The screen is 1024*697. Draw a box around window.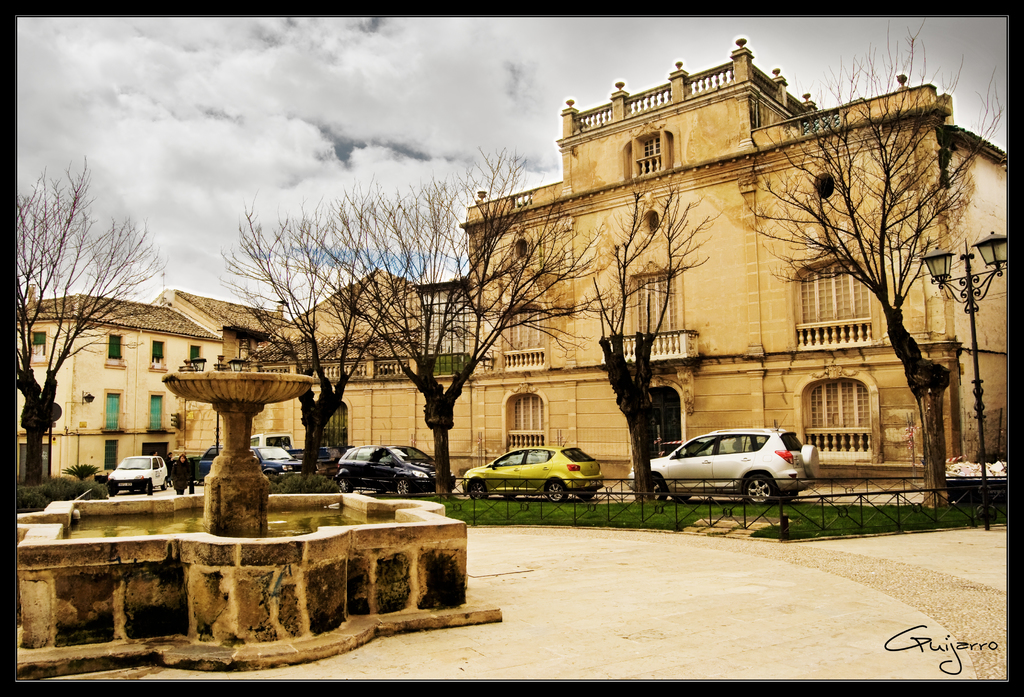
100/386/124/434.
